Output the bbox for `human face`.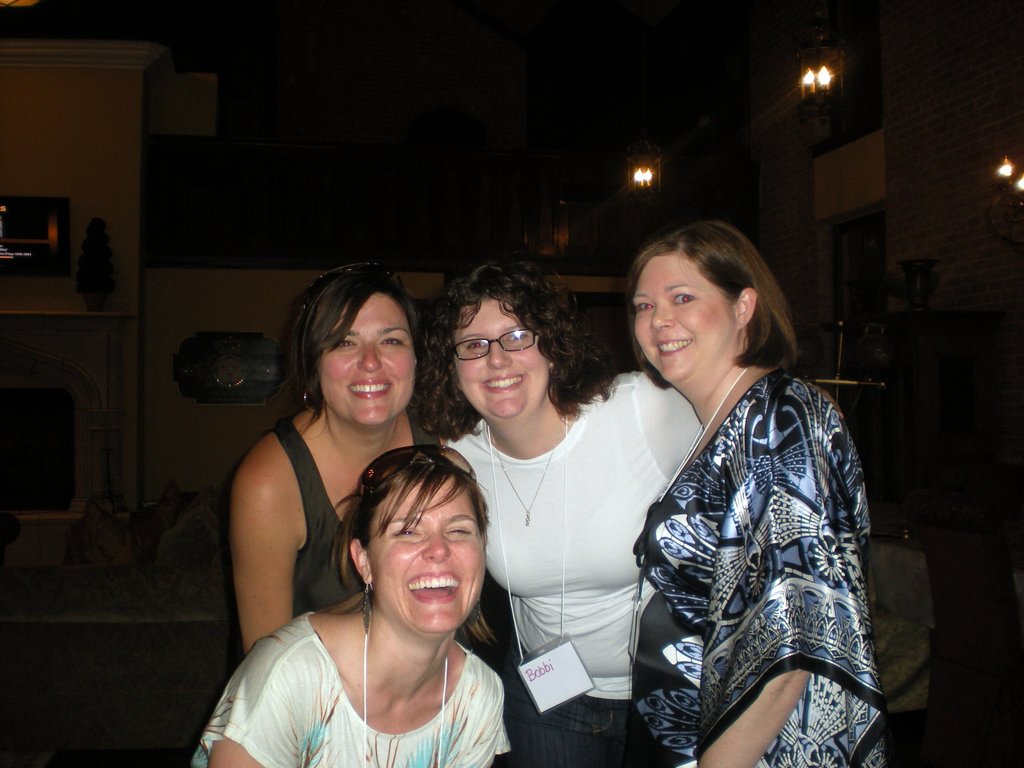
BBox(447, 287, 548, 415).
